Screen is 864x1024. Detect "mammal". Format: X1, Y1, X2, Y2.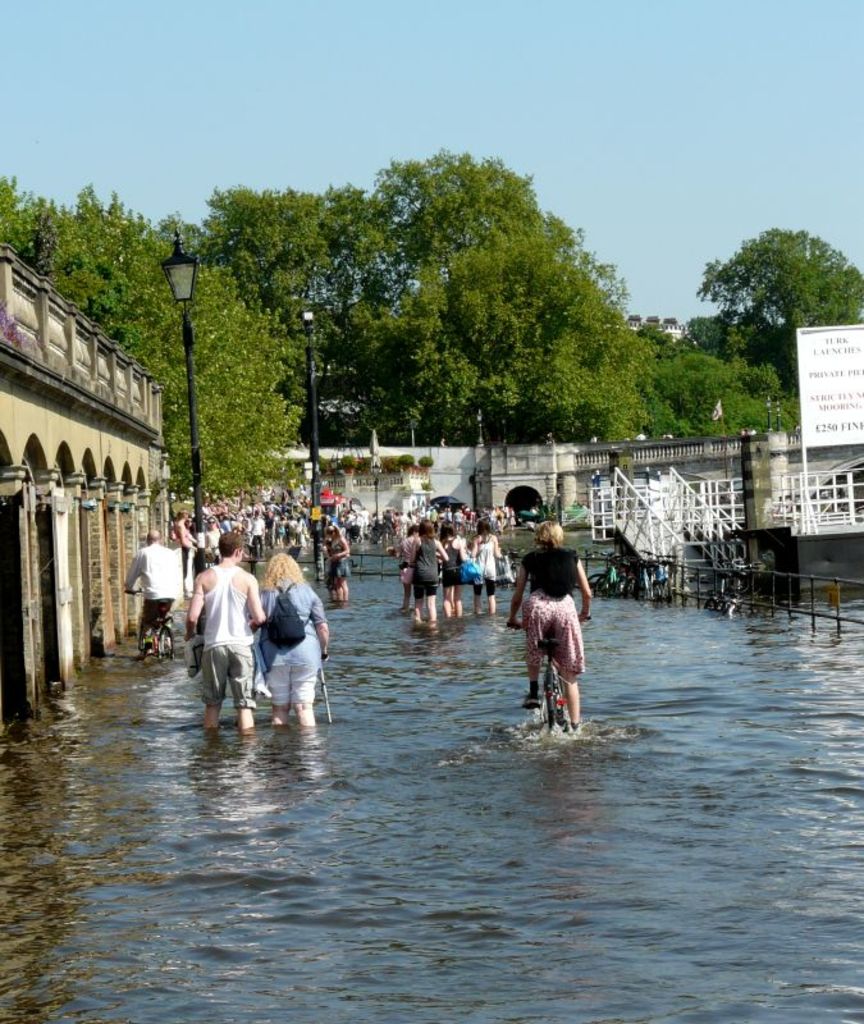
509, 543, 602, 754.
